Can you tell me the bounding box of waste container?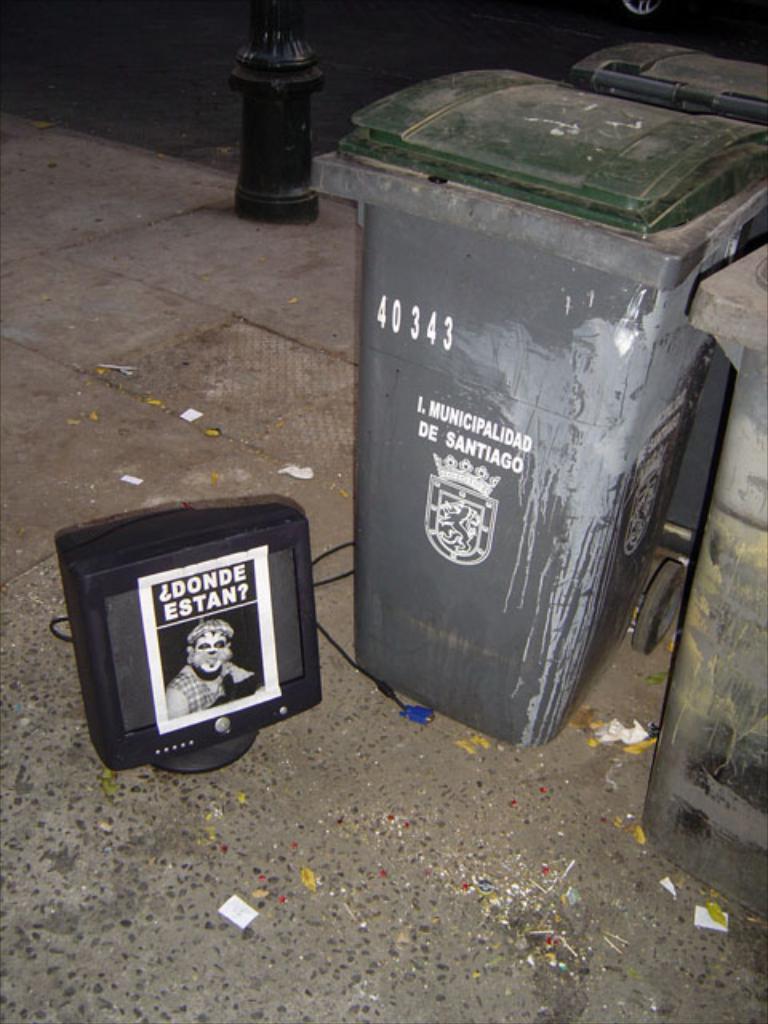
(579, 37, 762, 243).
